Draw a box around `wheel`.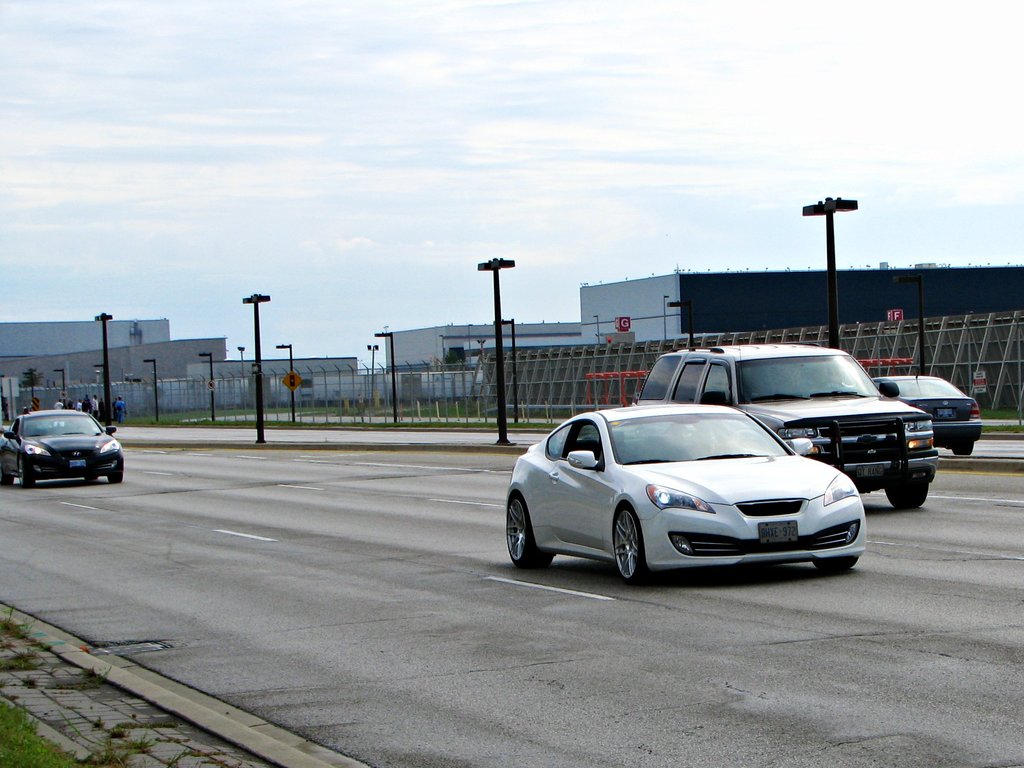
box=[18, 458, 36, 492].
